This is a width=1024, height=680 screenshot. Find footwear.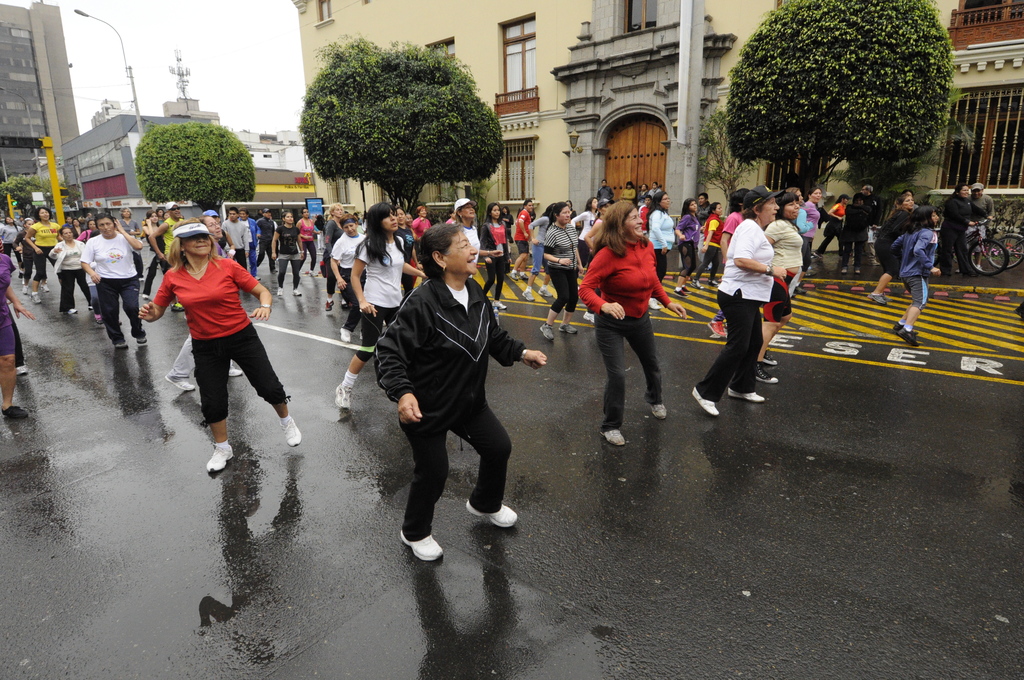
Bounding box: [0,404,23,417].
